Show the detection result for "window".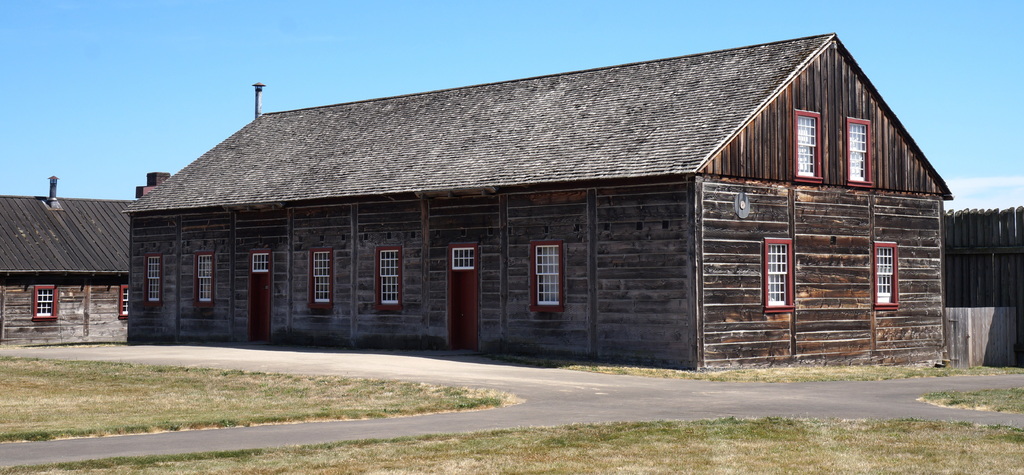
detection(870, 240, 900, 313).
